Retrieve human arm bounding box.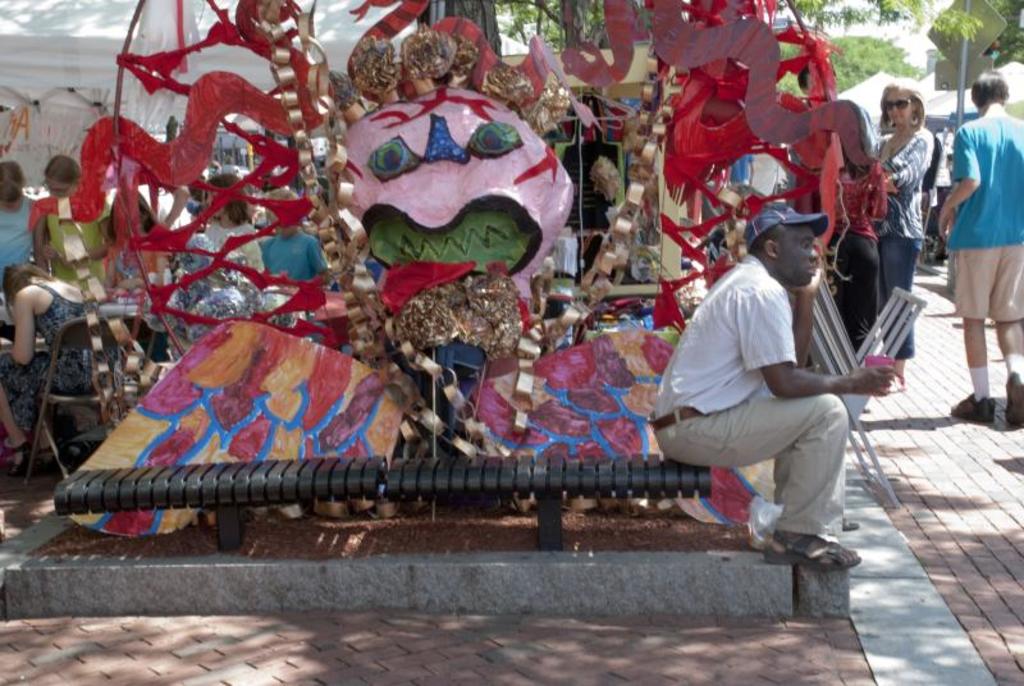
Bounding box: [33,206,49,270].
